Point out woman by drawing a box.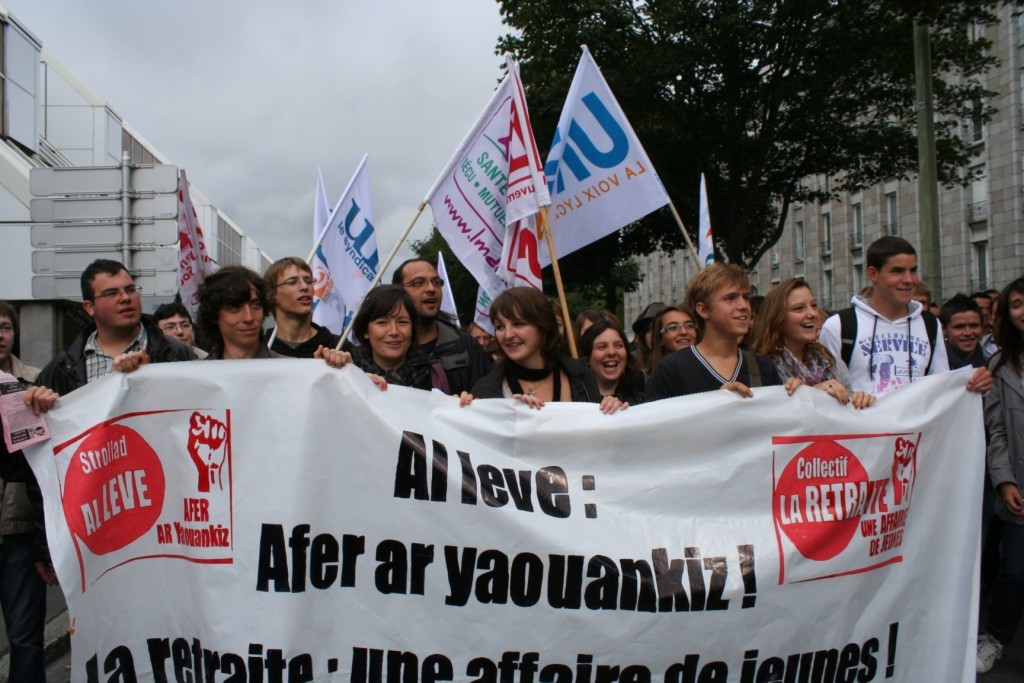
{"left": 327, "top": 273, "right": 461, "bottom": 399}.
